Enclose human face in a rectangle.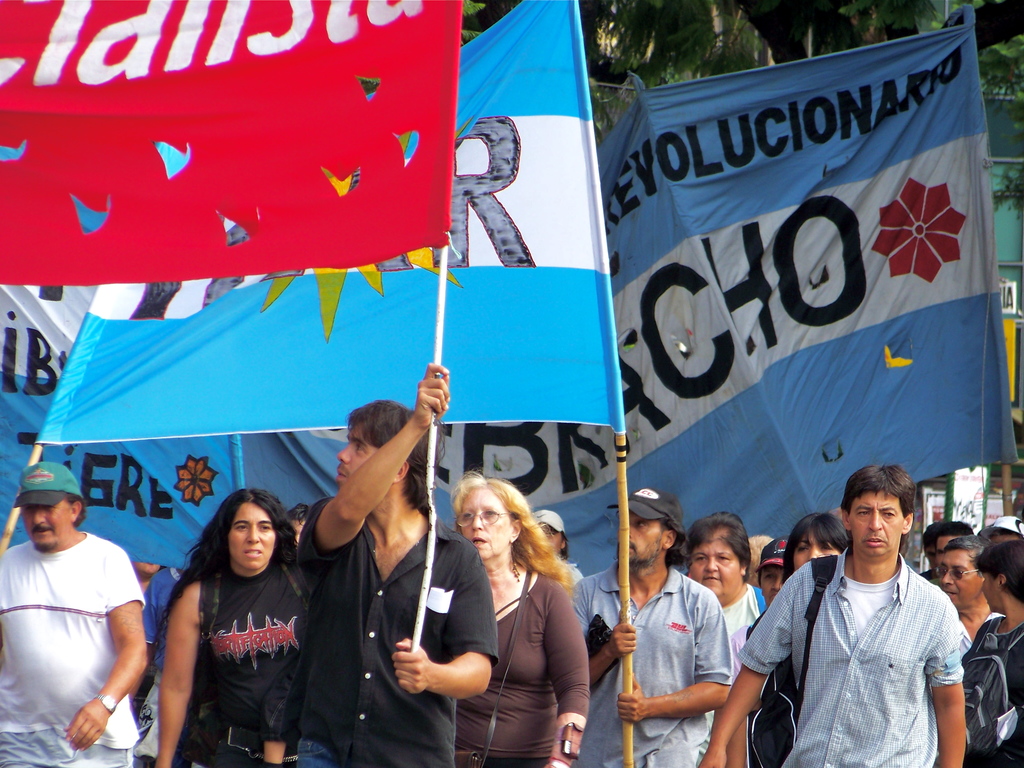
crop(936, 550, 973, 605).
